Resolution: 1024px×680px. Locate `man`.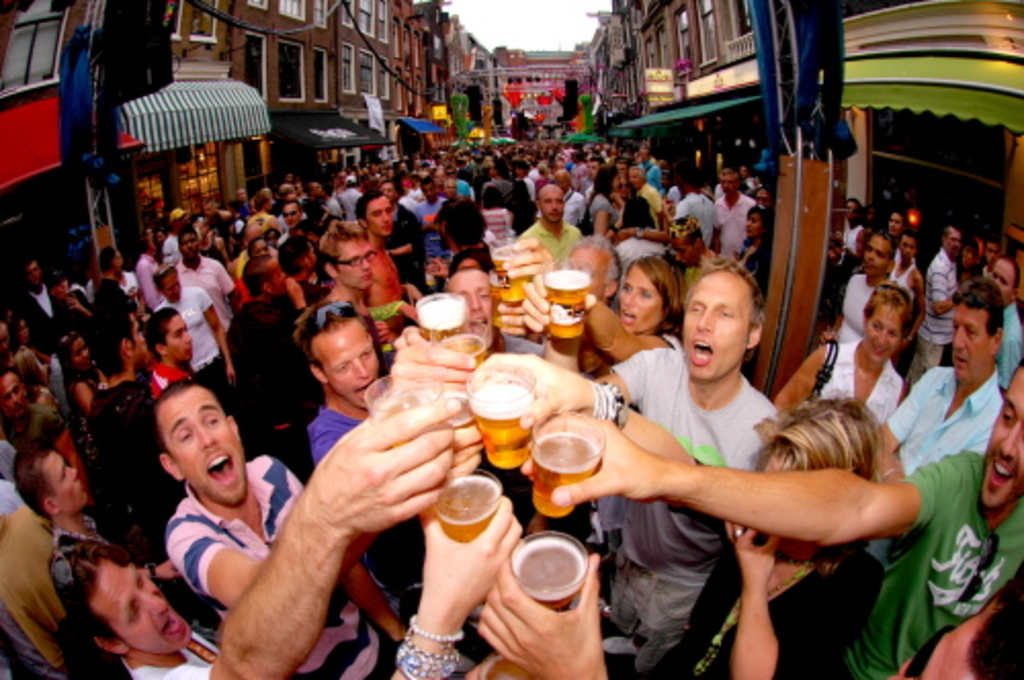
272:193:305:260.
